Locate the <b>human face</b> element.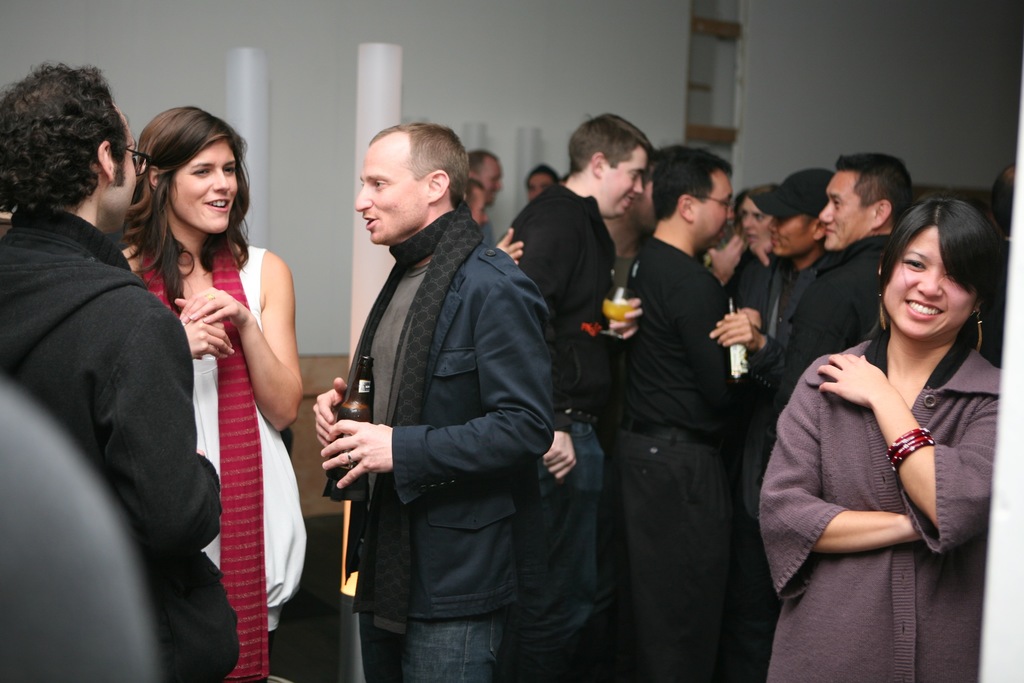
Element bbox: <box>884,224,976,340</box>.
